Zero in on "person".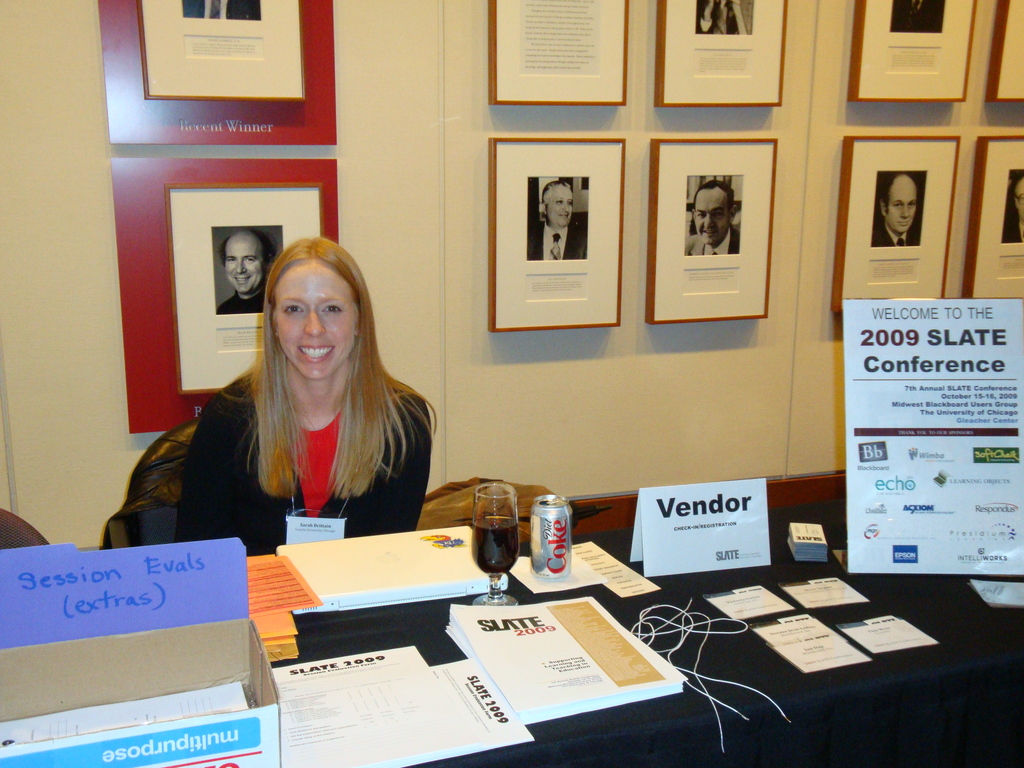
Zeroed in: [x1=218, y1=233, x2=275, y2=312].
